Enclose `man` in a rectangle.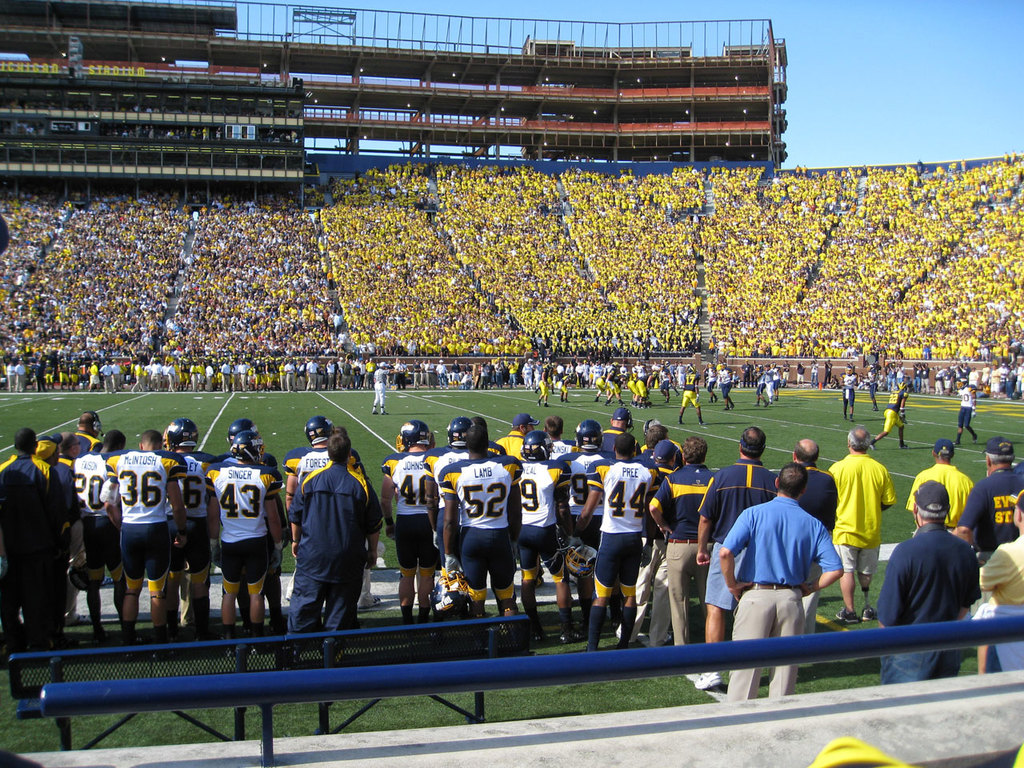
{"x1": 753, "y1": 360, "x2": 768, "y2": 410}.
